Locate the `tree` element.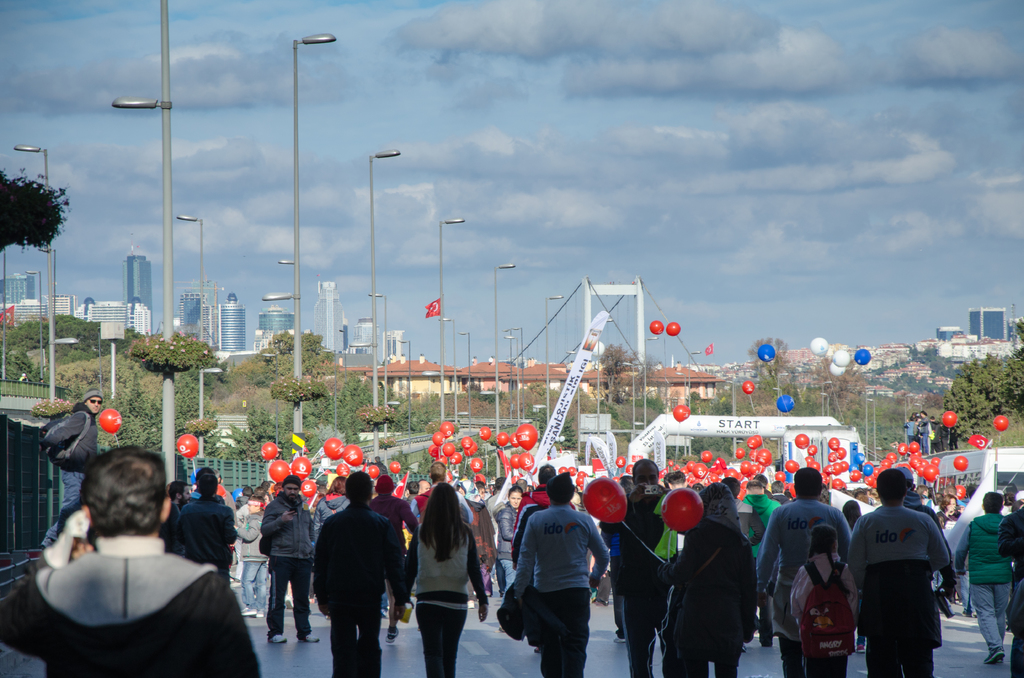
Element bbox: BBox(136, 331, 209, 444).
